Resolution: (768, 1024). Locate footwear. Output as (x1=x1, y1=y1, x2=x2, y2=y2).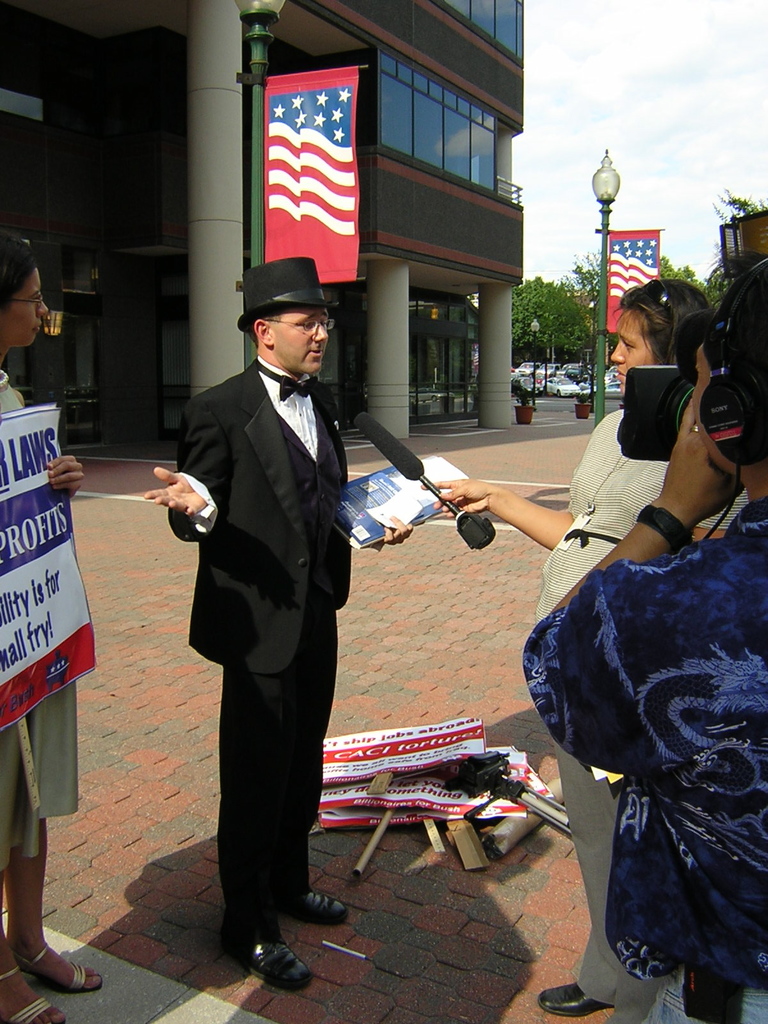
(x1=271, y1=884, x2=348, y2=931).
